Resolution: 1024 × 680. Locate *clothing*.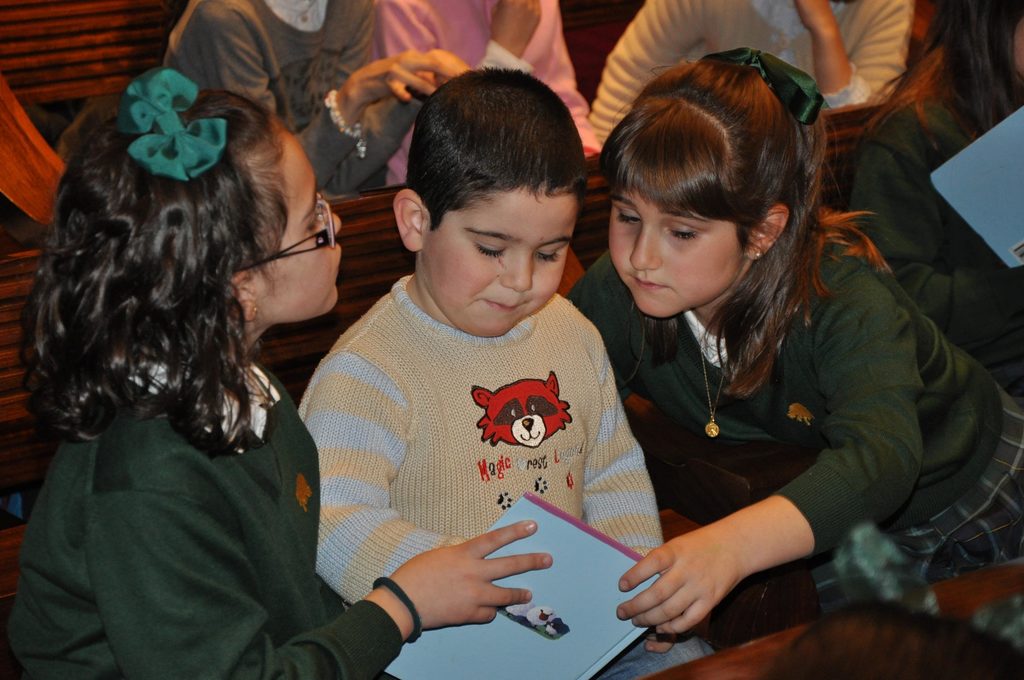
{"left": 581, "top": 189, "right": 975, "bottom": 629}.
